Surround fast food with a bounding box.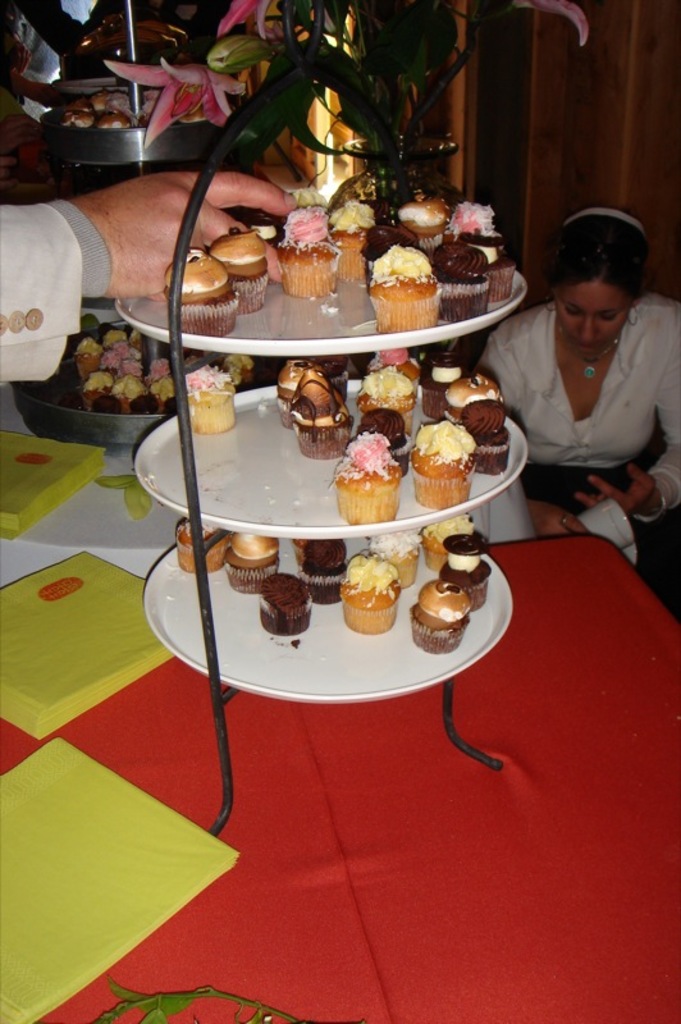
<bbox>321, 195, 379, 285</bbox>.
